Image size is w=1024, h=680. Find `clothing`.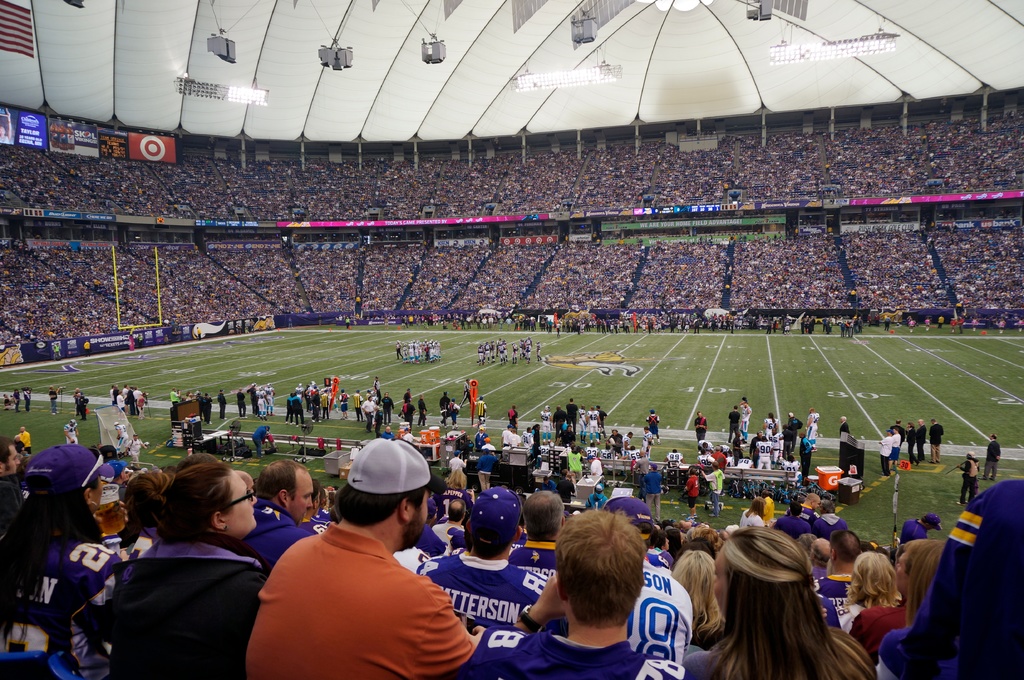
415,526,541,661.
